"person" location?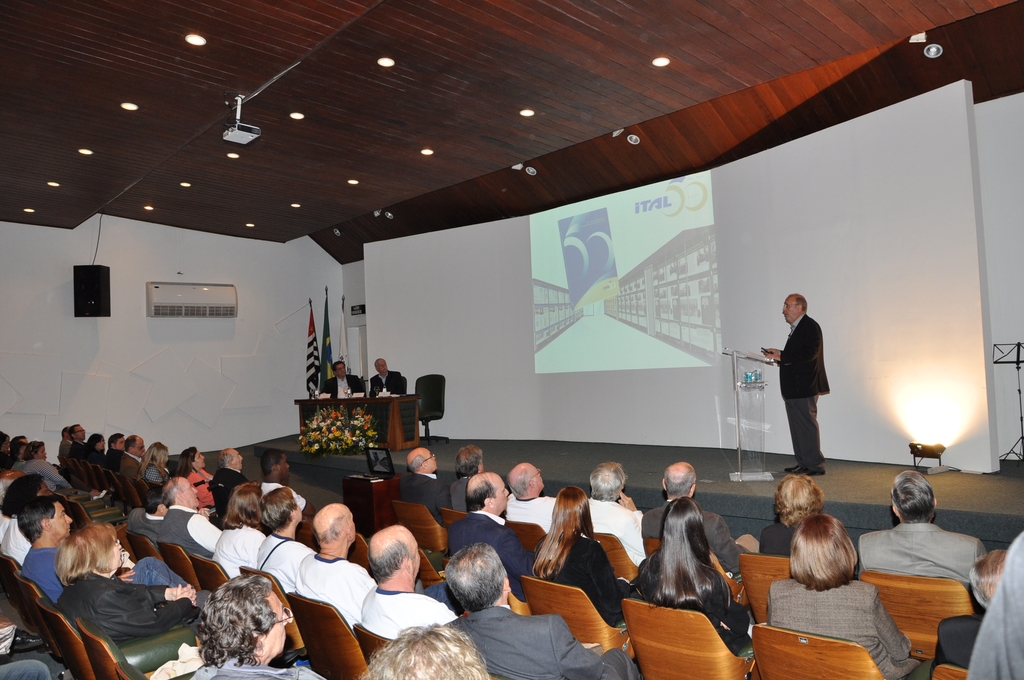
(left=397, top=453, right=456, bottom=558)
